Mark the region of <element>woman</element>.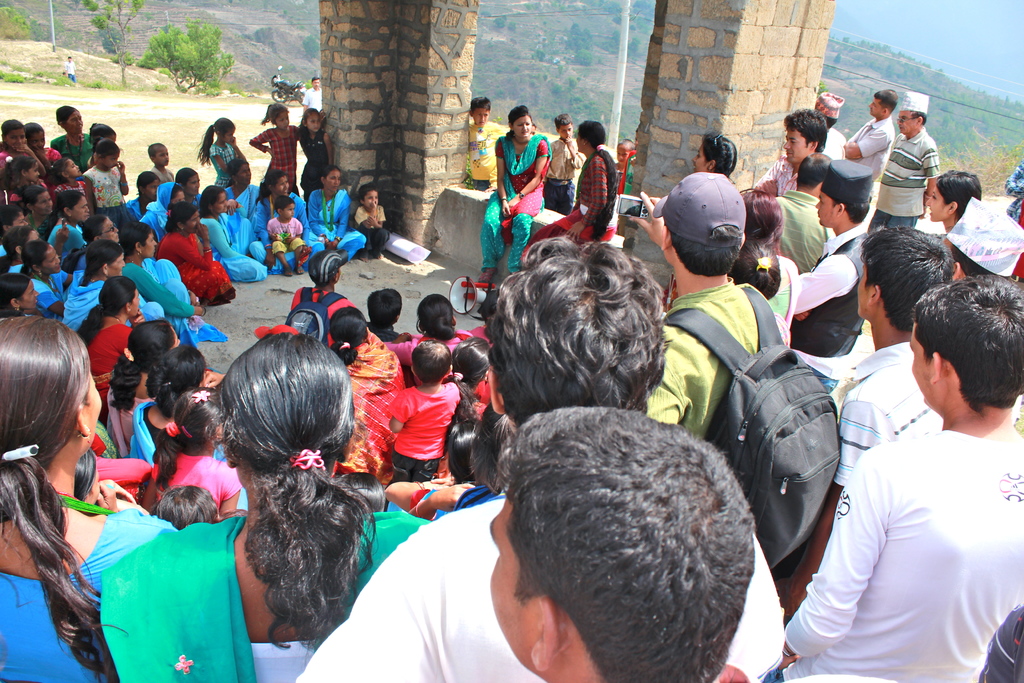
Region: <region>737, 187, 799, 331</region>.
